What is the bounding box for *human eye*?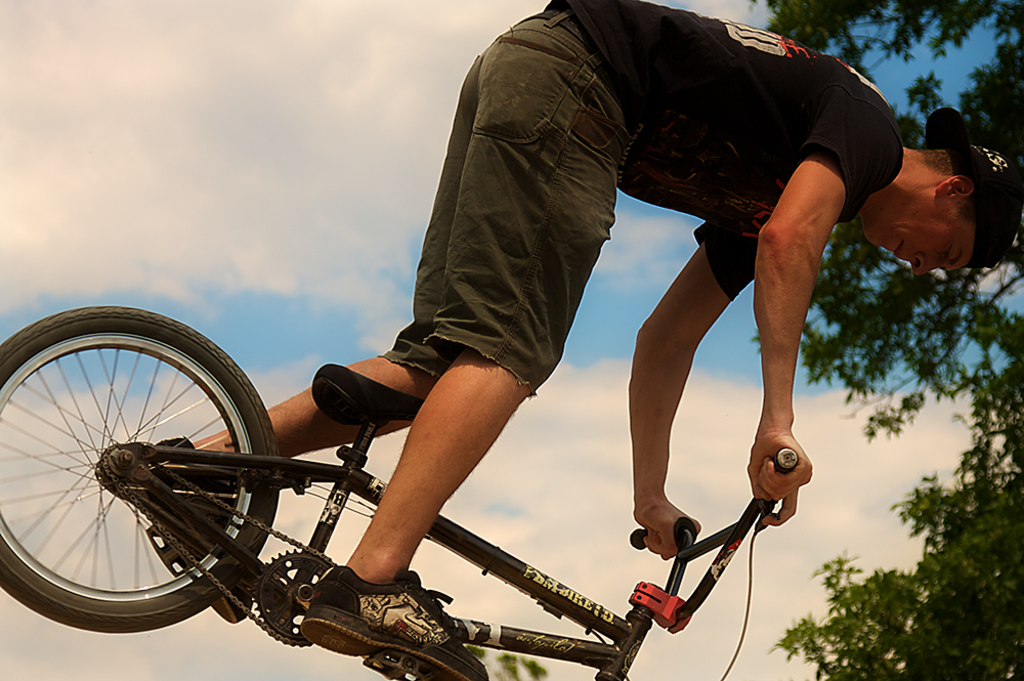
{"left": 940, "top": 244, "right": 958, "bottom": 265}.
